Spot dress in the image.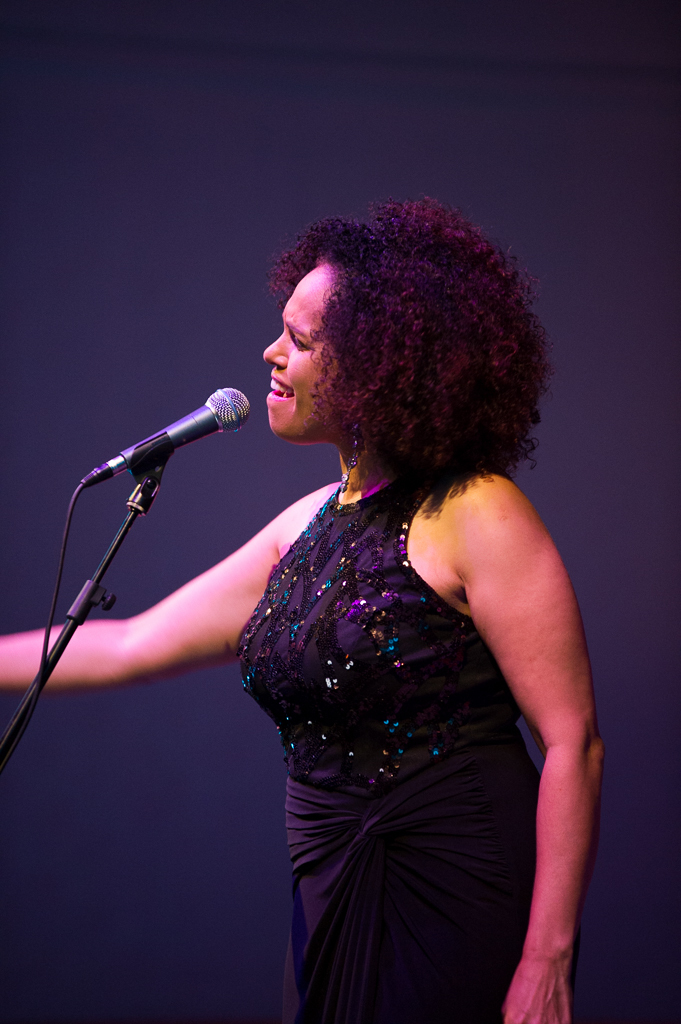
dress found at detection(239, 481, 542, 1023).
